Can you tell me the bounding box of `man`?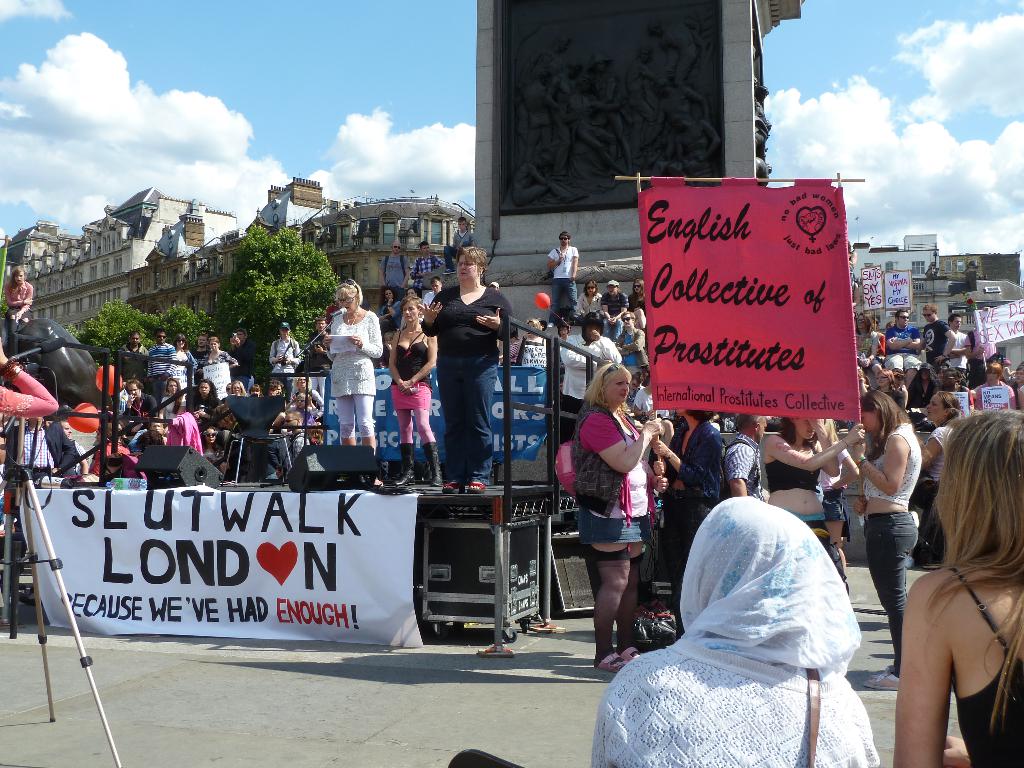
bbox=(117, 331, 152, 374).
